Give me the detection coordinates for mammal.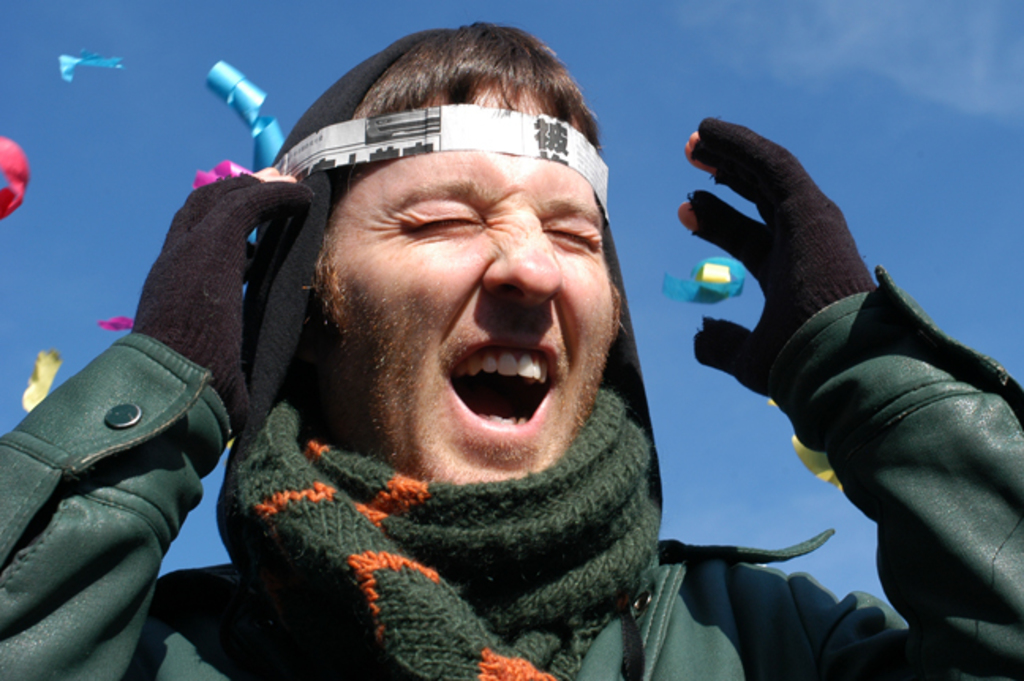
detection(0, 2, 1022, 679).
